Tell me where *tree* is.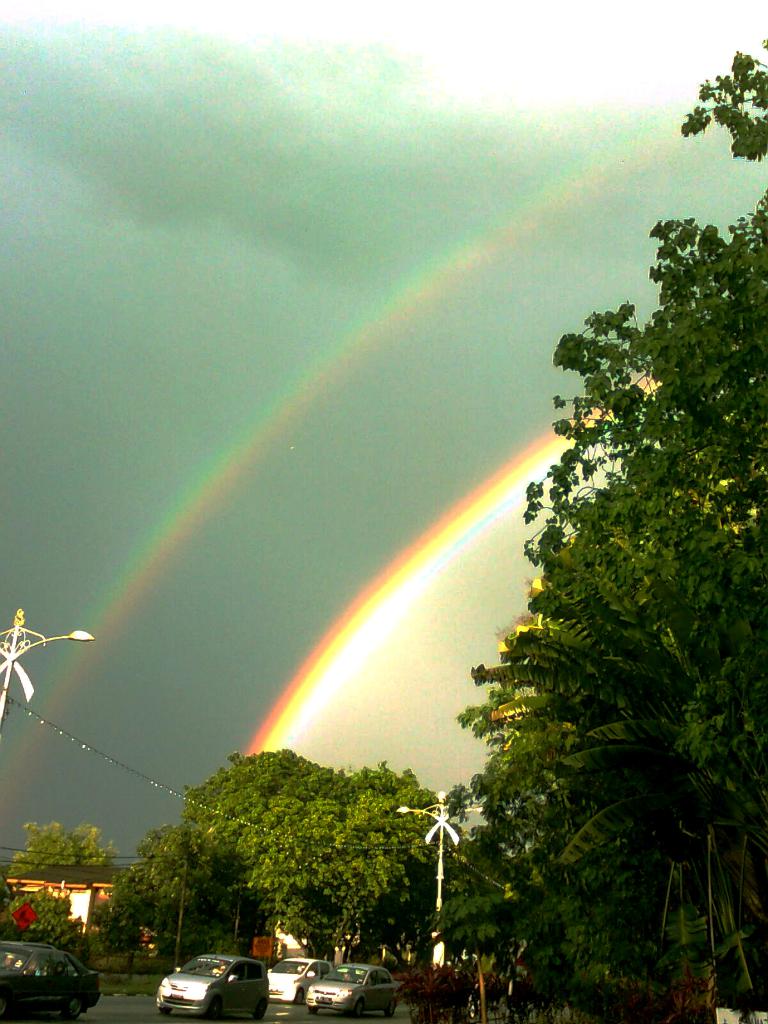
*tree* is at bbox=[445, 830, 557, 982].
